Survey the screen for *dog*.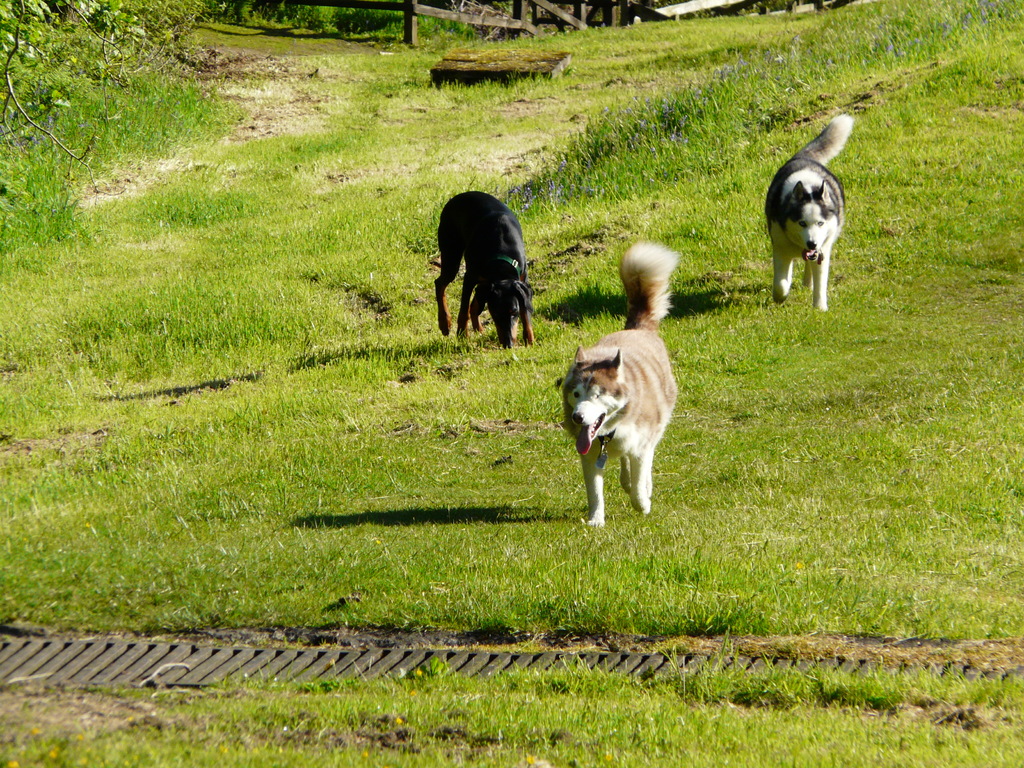
Survey found: crop(765, 113, 856, 314).
